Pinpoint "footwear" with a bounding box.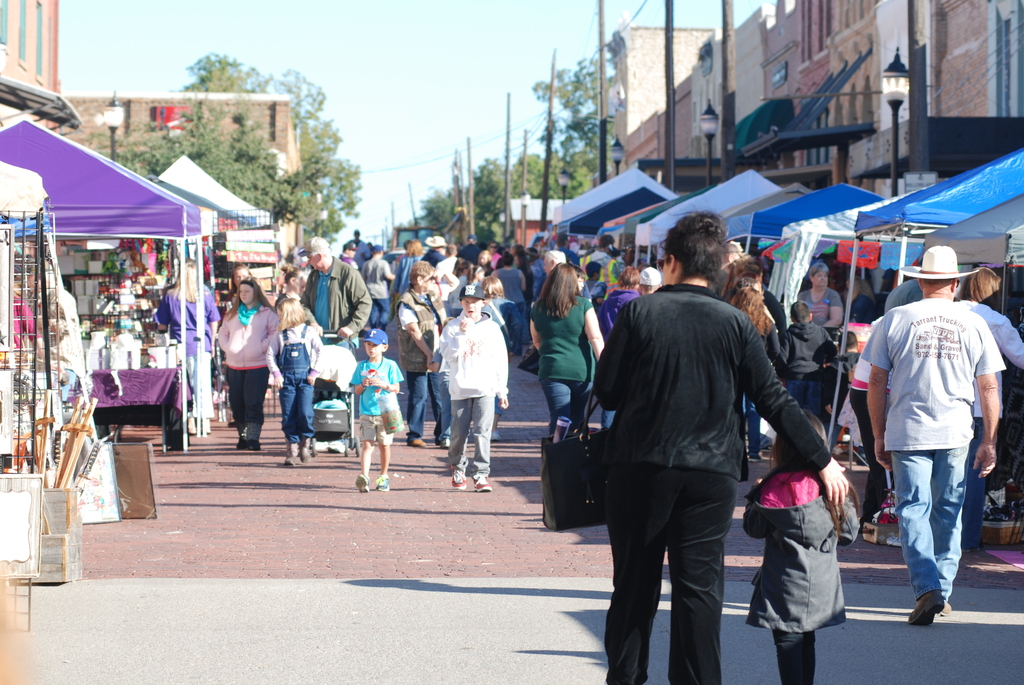
[454, 469, 462, 485].
